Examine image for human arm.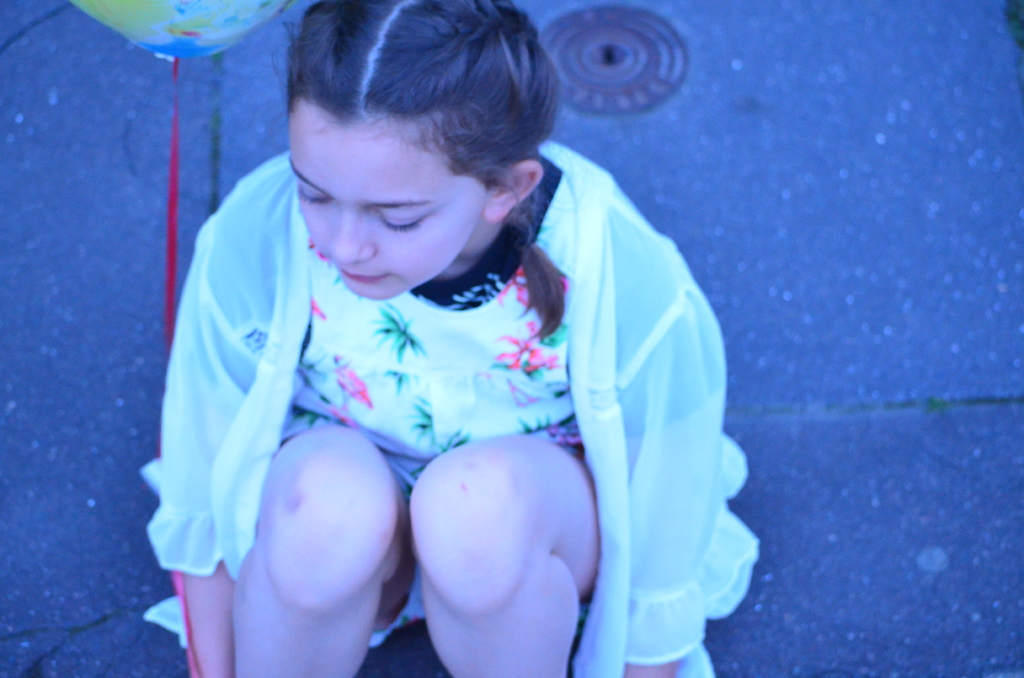
Examination result: BBox(135, 219, 286, 677).
